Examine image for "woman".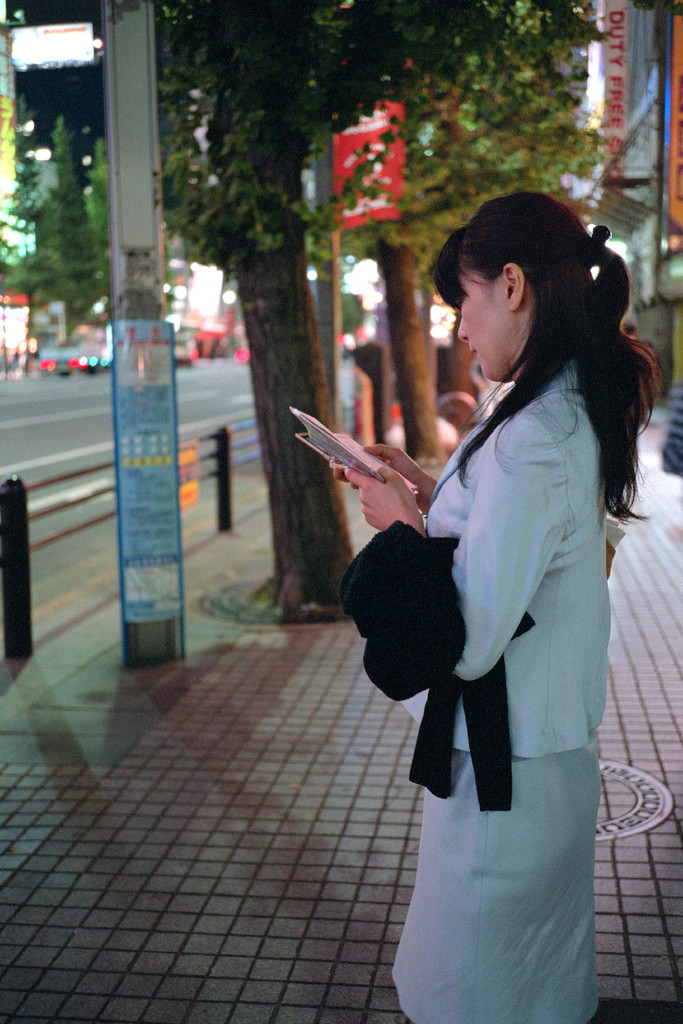
Examination result: 342 184 663 1023.
